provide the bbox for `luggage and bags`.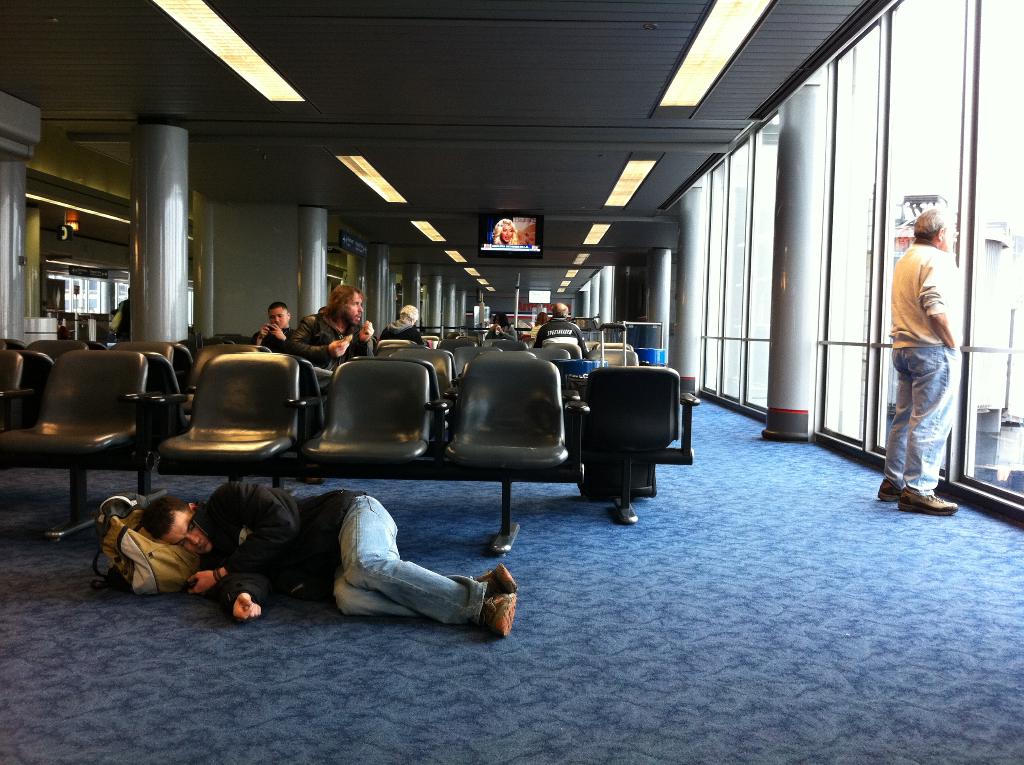
crop(87, 494, 209, 595).
